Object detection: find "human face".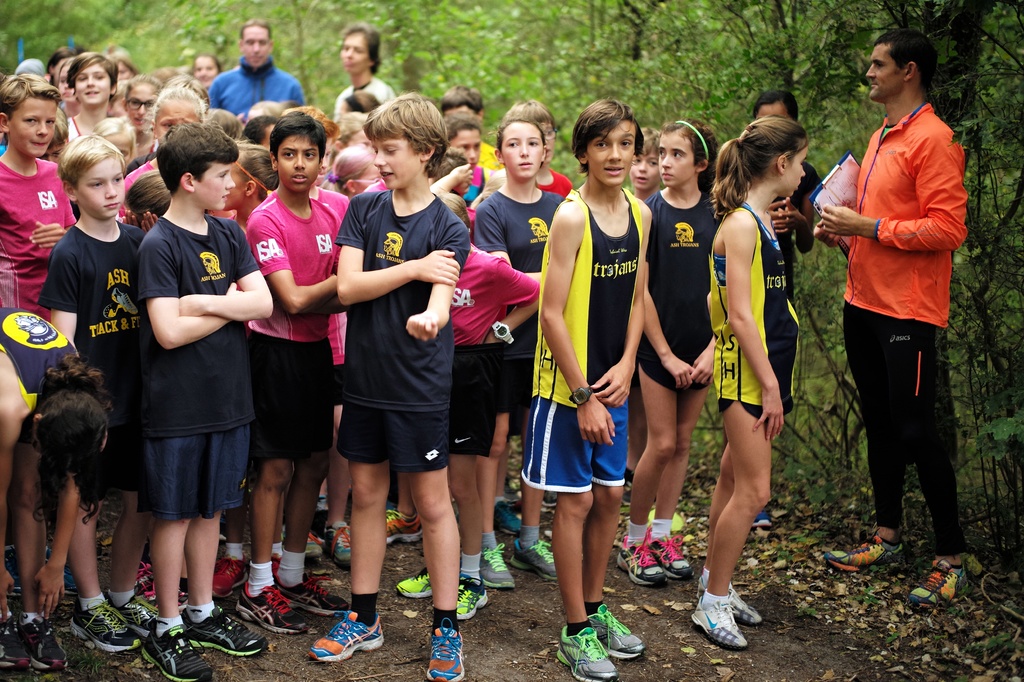
Rect(126, 84, 152, 131).
